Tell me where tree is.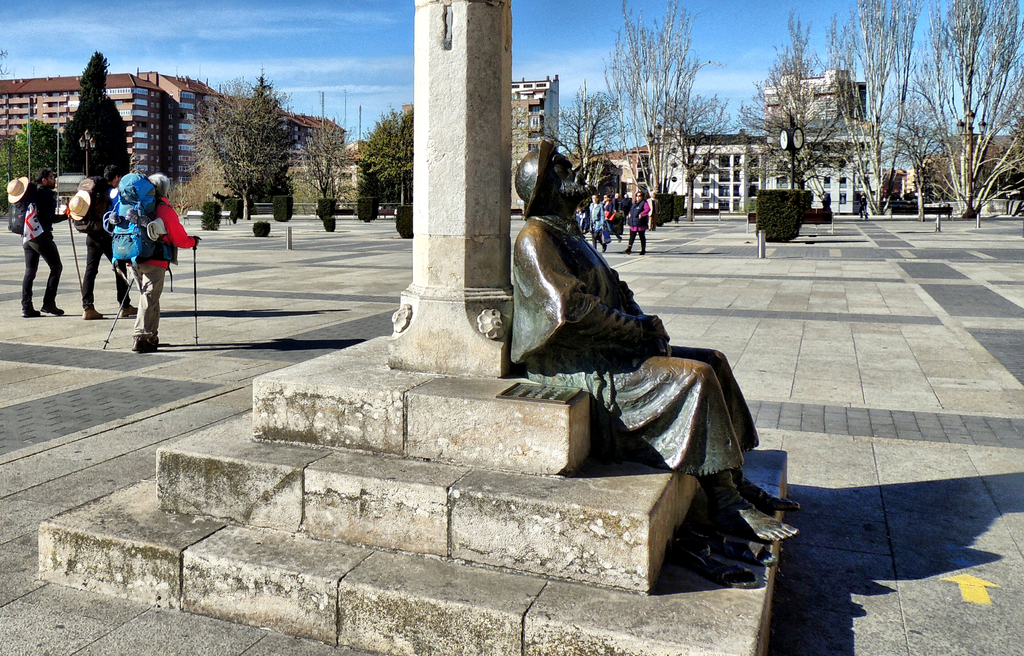
tree is at <box>730,0,844,195</box>.
